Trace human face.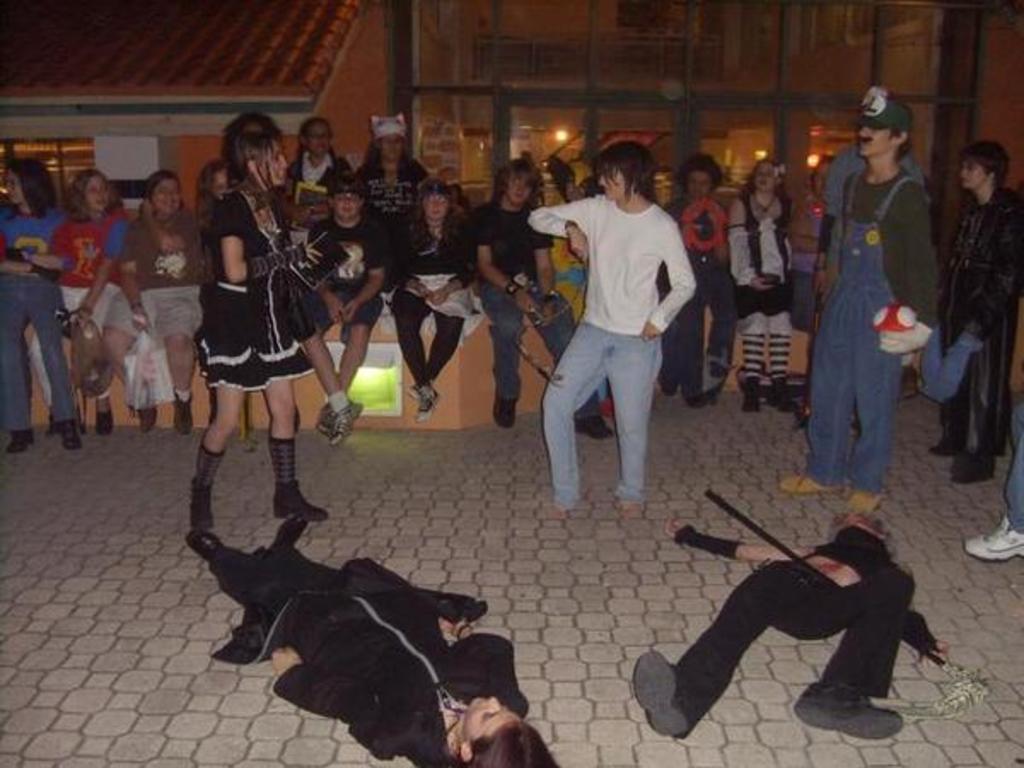
Traced to [597,169,633,198].
